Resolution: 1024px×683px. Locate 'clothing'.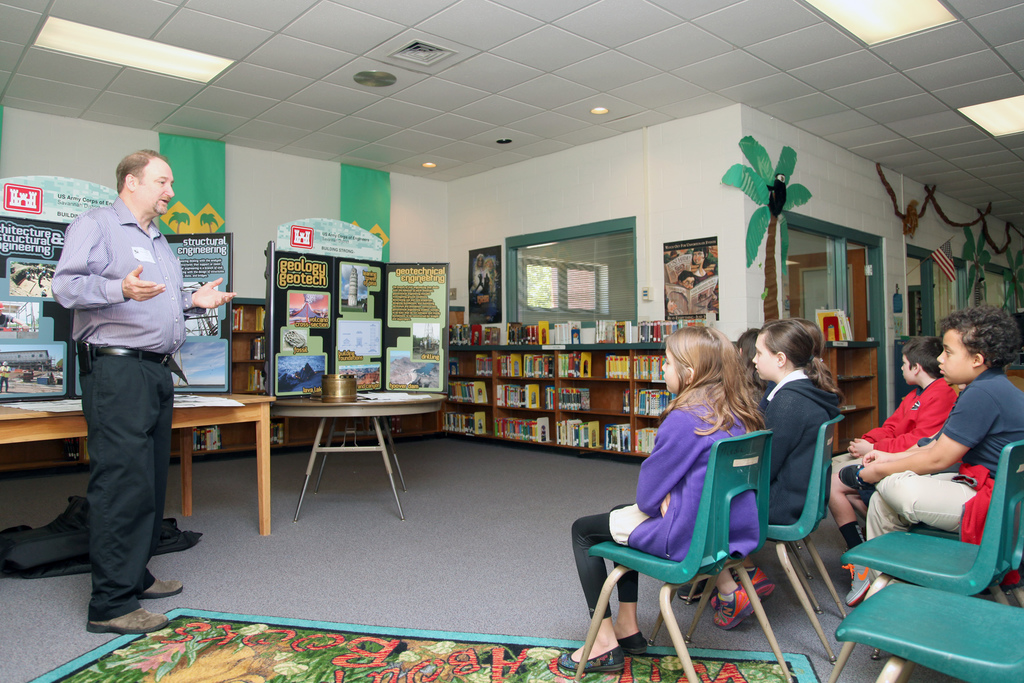
867/359/1023/588.
